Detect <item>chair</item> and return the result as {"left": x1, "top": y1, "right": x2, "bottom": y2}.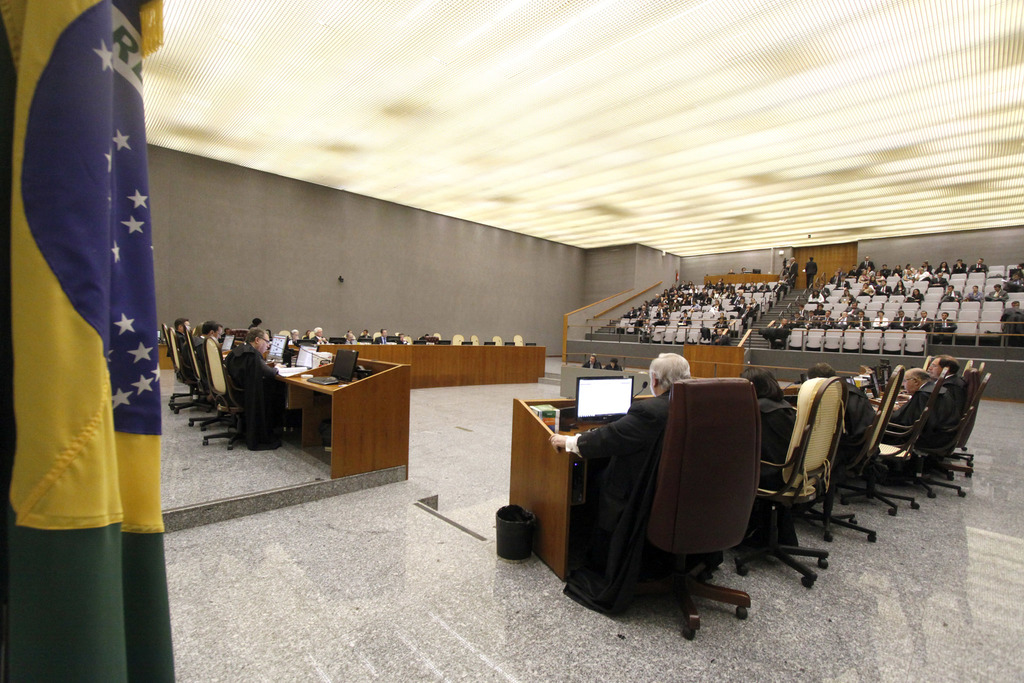
{"left": 570, "top": 394, "right": 786, "bottom": 646}.
